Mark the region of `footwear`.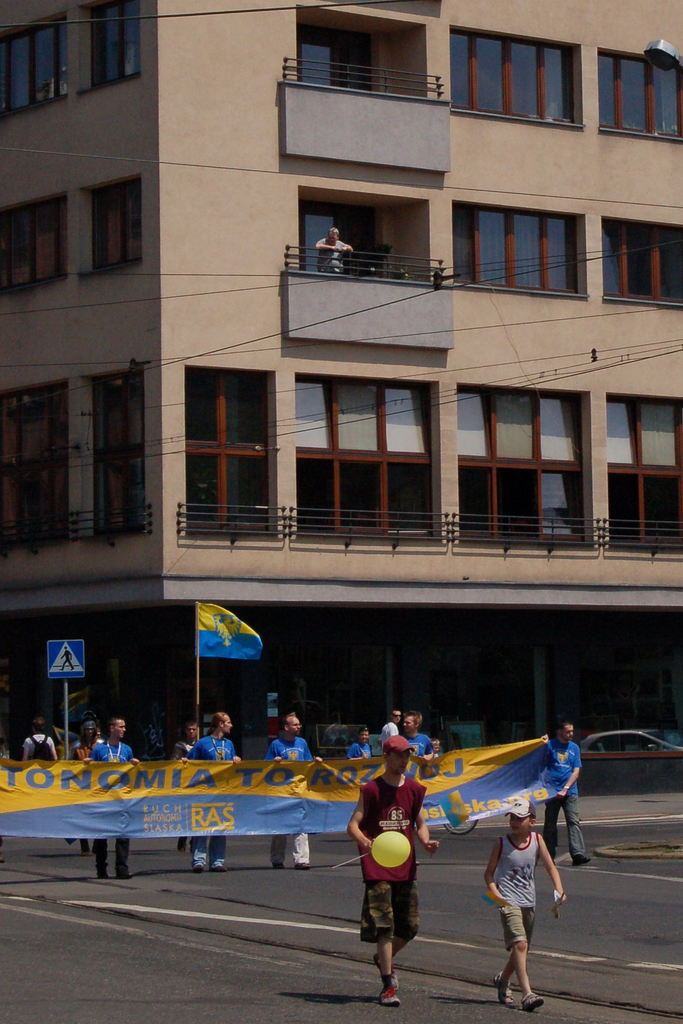
Region: 117:865:136:877.
